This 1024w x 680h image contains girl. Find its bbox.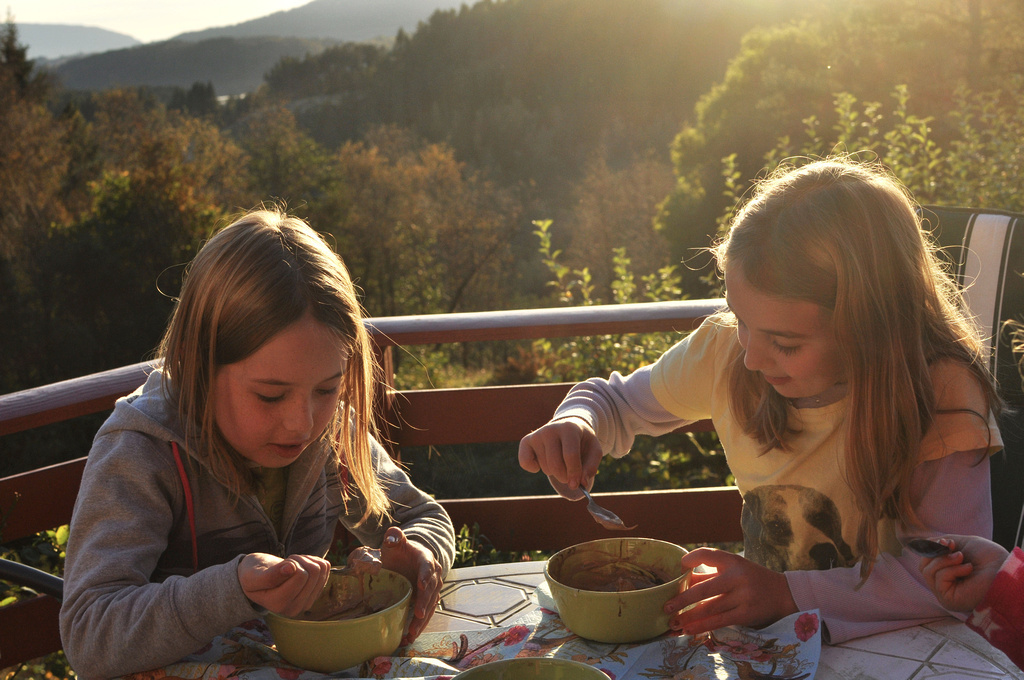
bbox=(60, 195, 454, 679).
